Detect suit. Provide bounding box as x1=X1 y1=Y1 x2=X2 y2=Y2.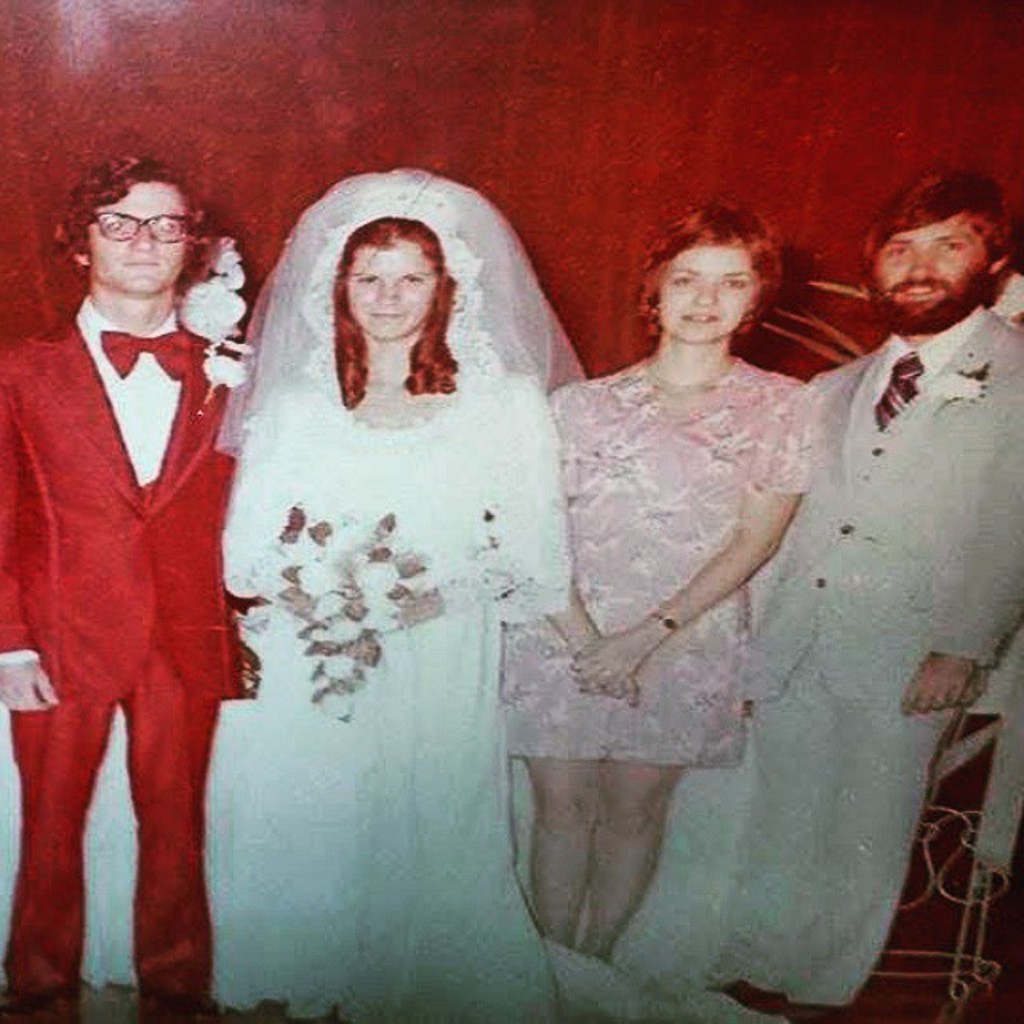
x1=694 y1=301 x2=1022 y2=1022.
